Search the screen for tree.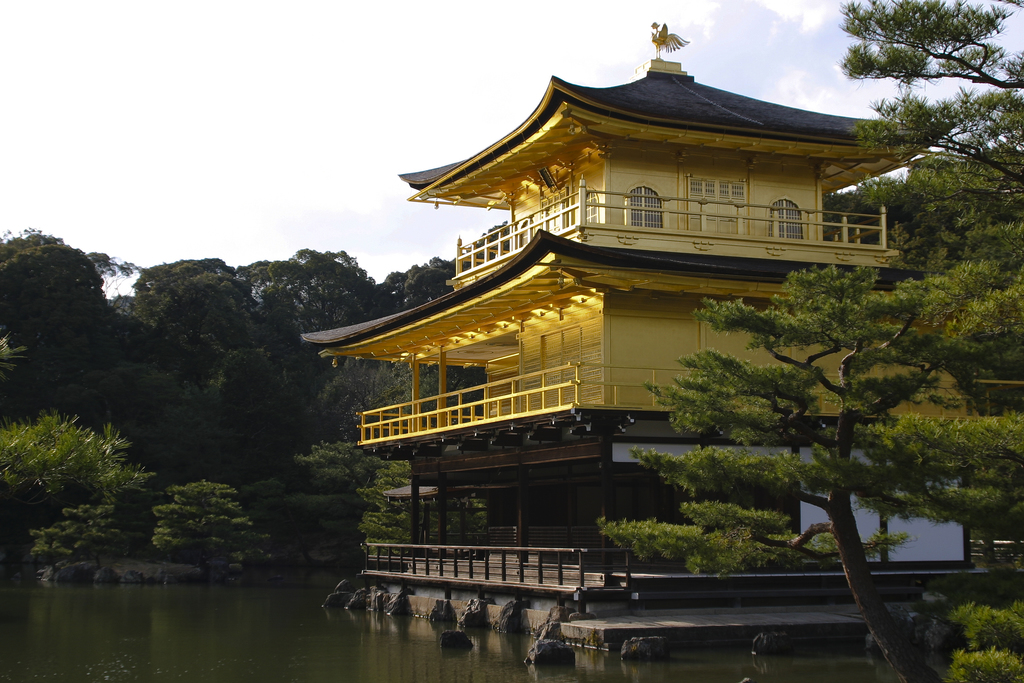
Found at 0 214 167 407.
